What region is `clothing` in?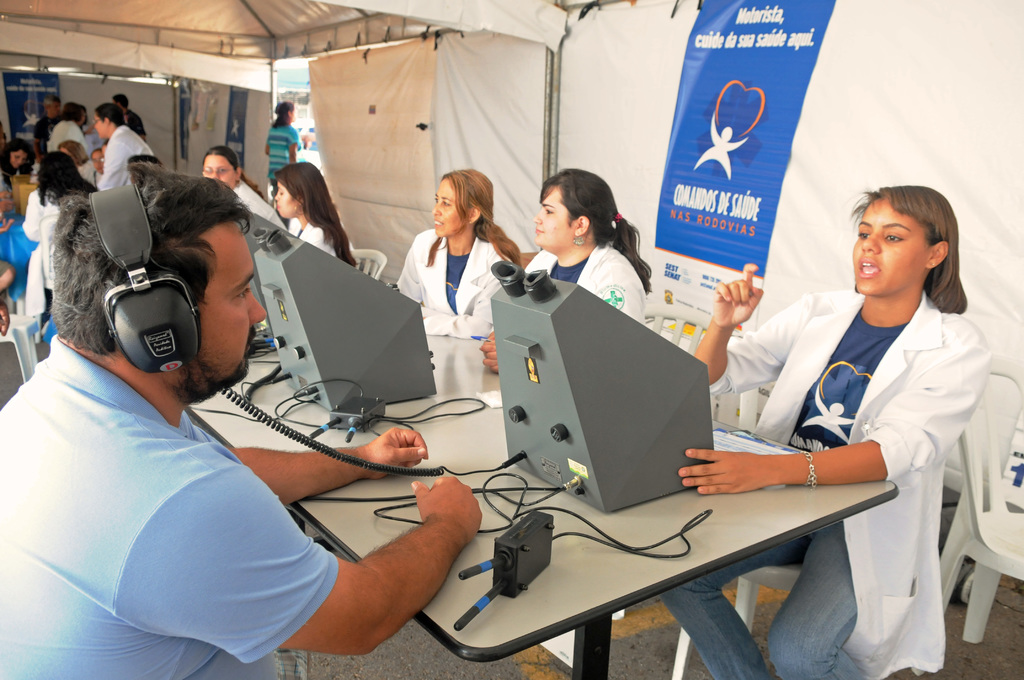
locate(8, 269, 374, 661).
